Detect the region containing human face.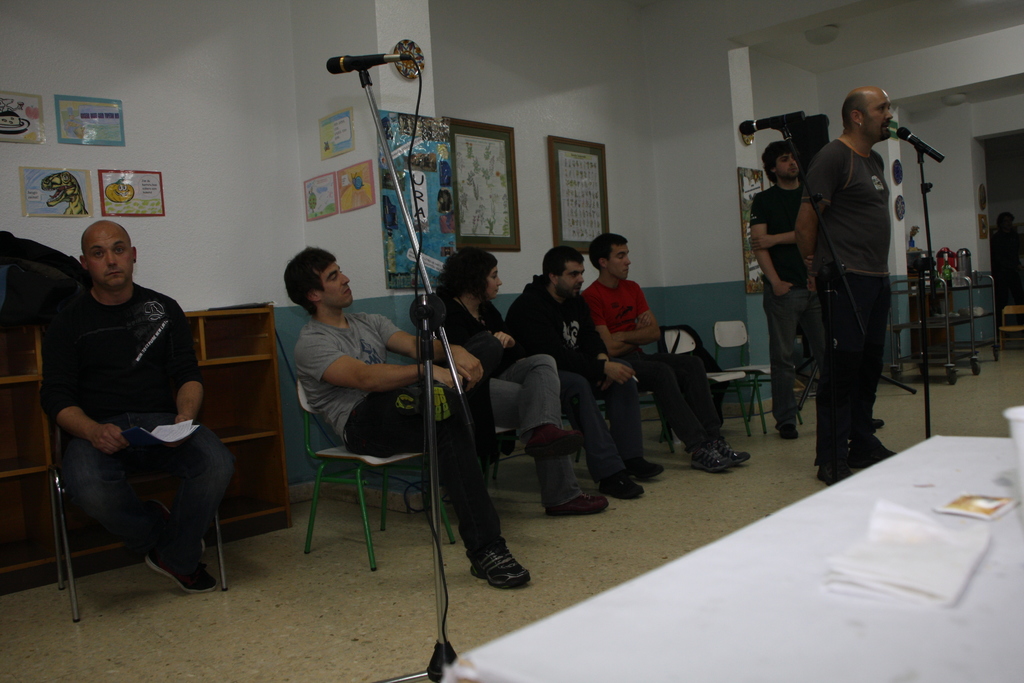
Rect(616, 245, 632, 281).
